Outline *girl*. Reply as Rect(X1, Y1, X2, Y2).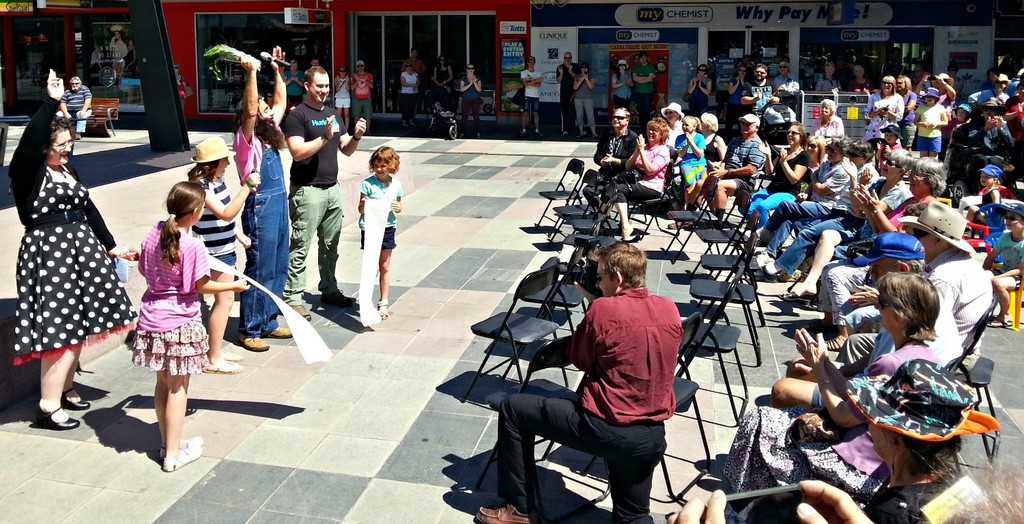
Rect(126, 182, 247, 478).
